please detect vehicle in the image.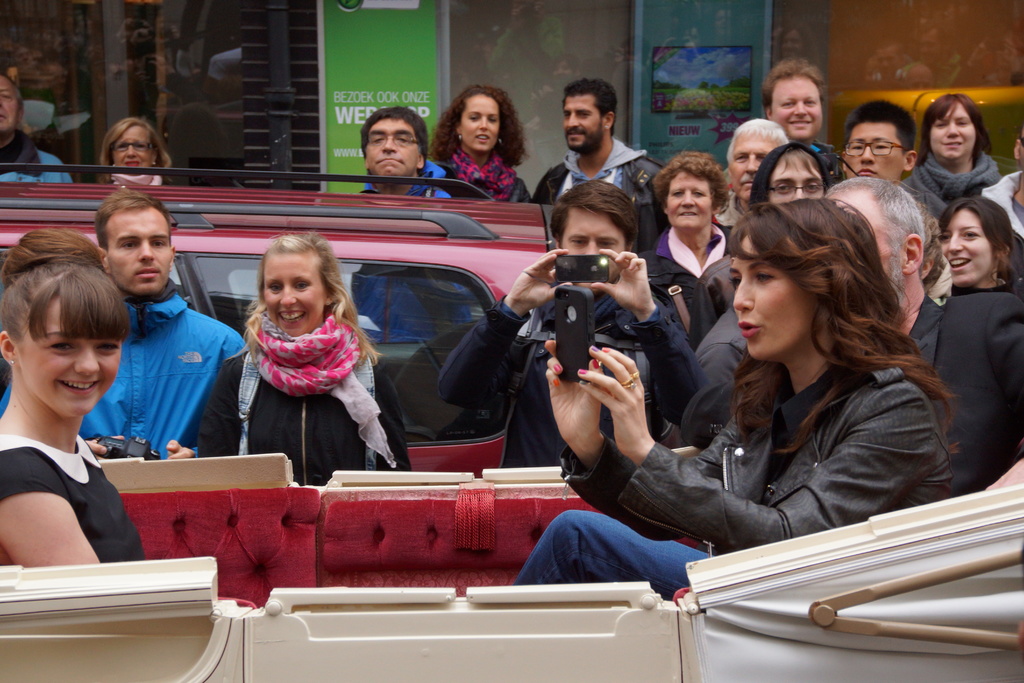
(x1=0, y1=160, x2=687, y2=481).
